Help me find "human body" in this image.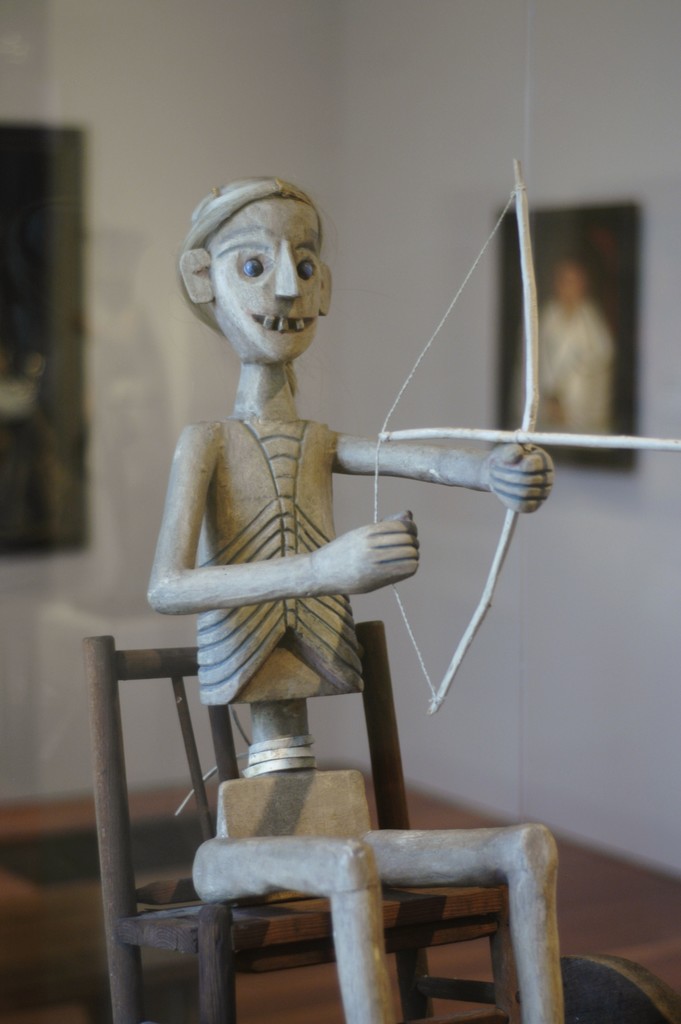
Found it: {"x1": 151, "y1": 218, "x2": 585, "y2": 1023}.
